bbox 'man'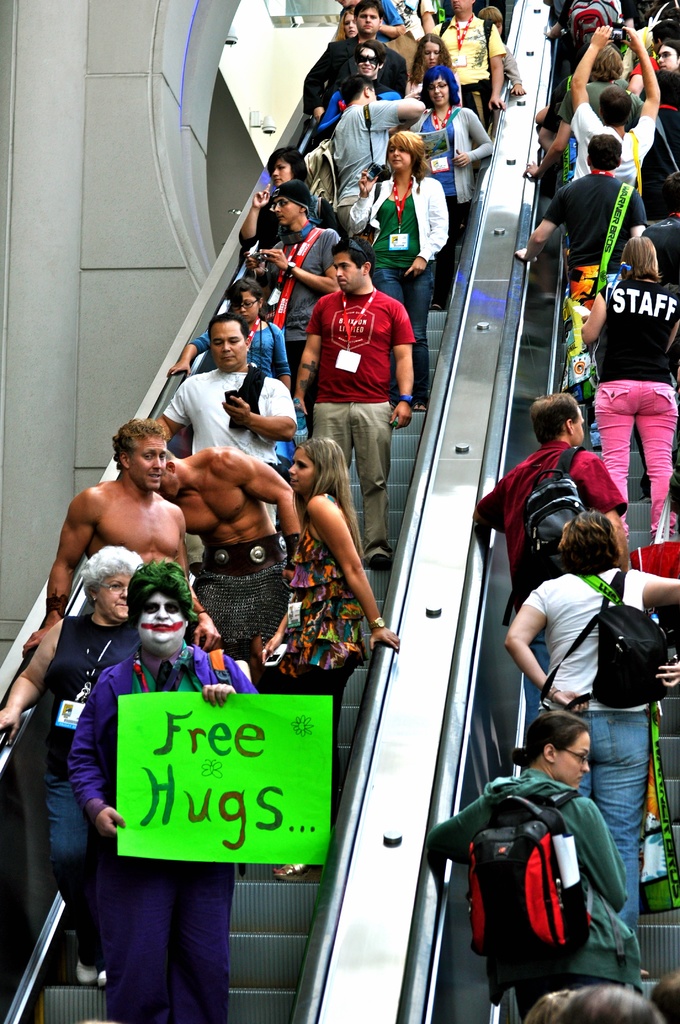
detection(248, 179, 353, 426)
